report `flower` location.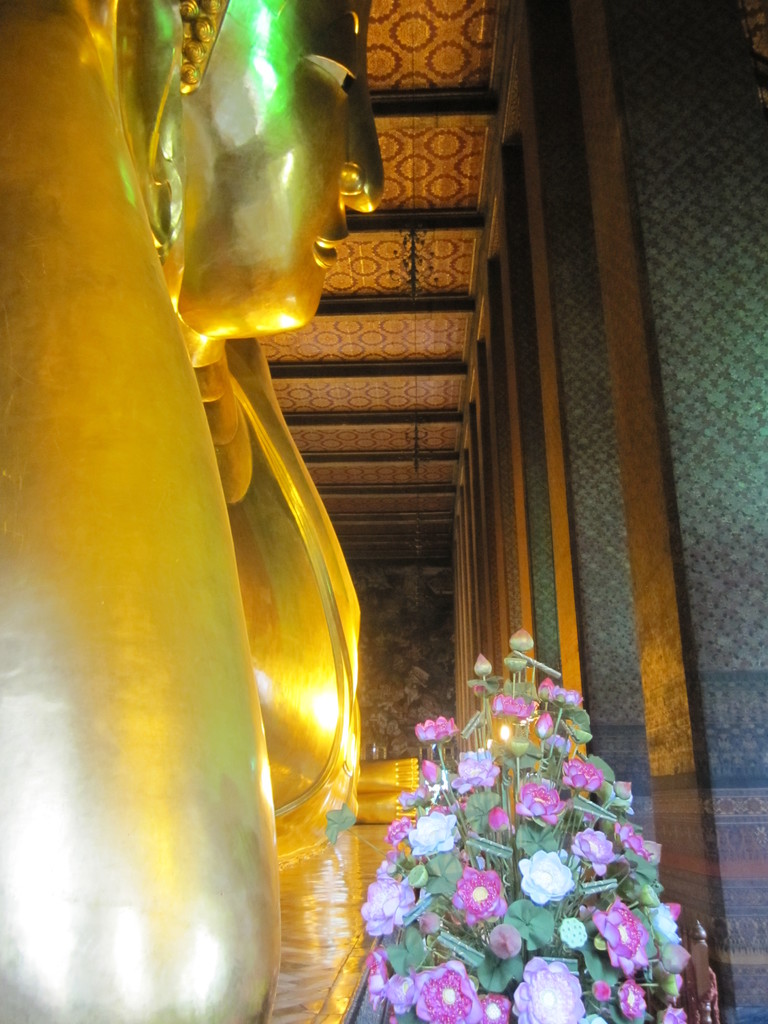
Report: [411,714,456,746].
